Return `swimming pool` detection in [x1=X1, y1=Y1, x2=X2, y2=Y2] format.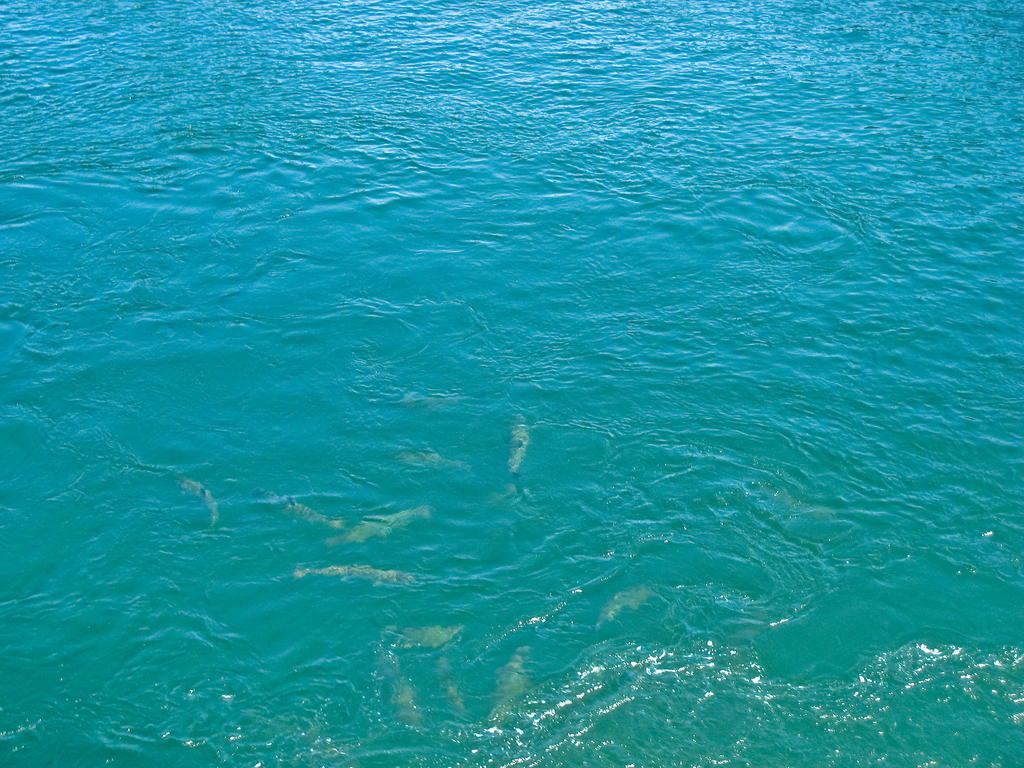
[x1=0, y1=0, x2=998, y2=767].
